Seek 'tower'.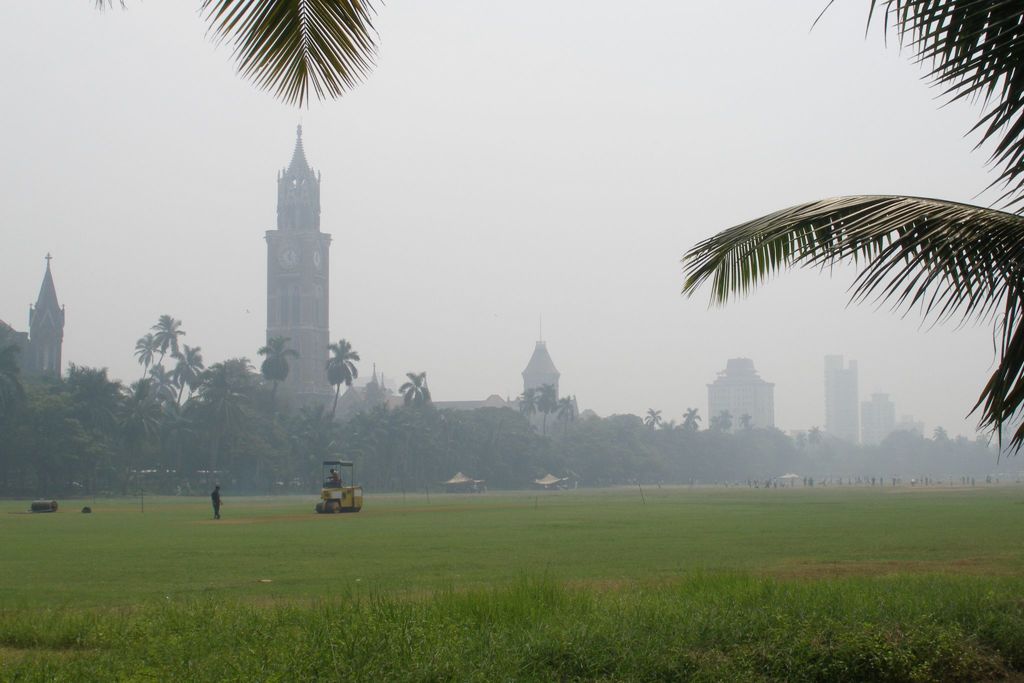
<box>705,356,767,434</box>.
